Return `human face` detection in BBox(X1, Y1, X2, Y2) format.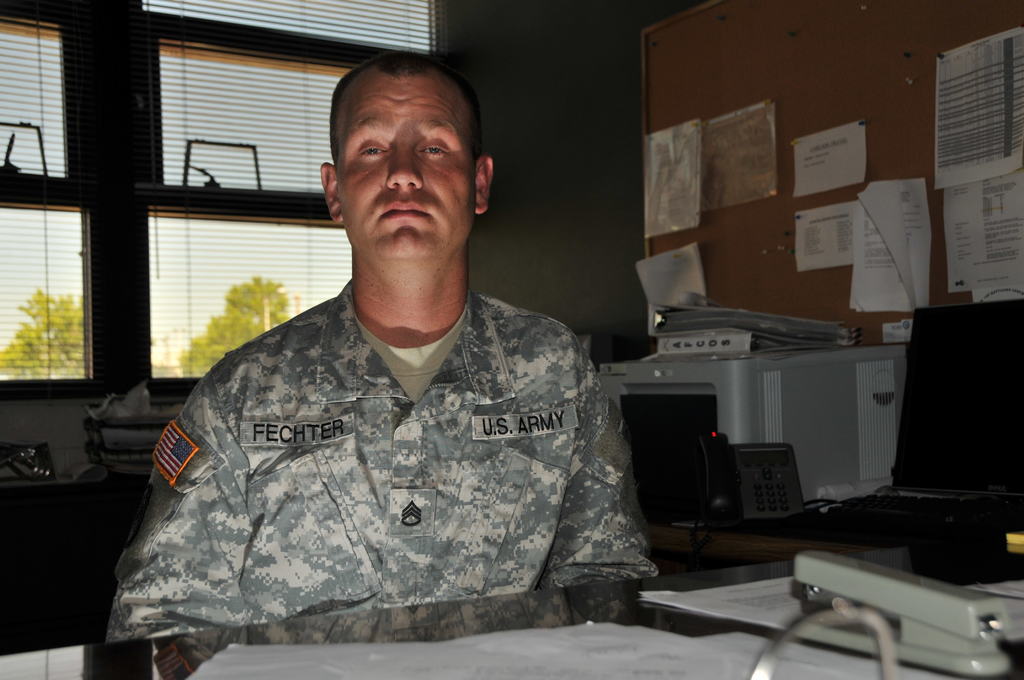
BBox(328, 58, 481, 263).
